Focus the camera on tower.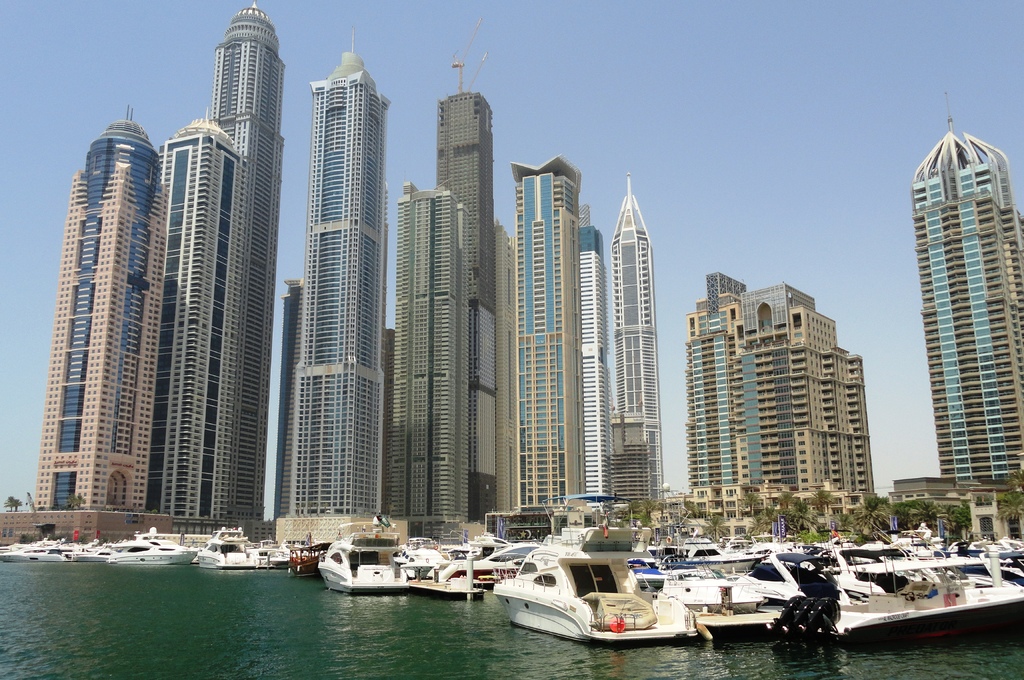
Focus region: region(899, 88, 1023, 549).
